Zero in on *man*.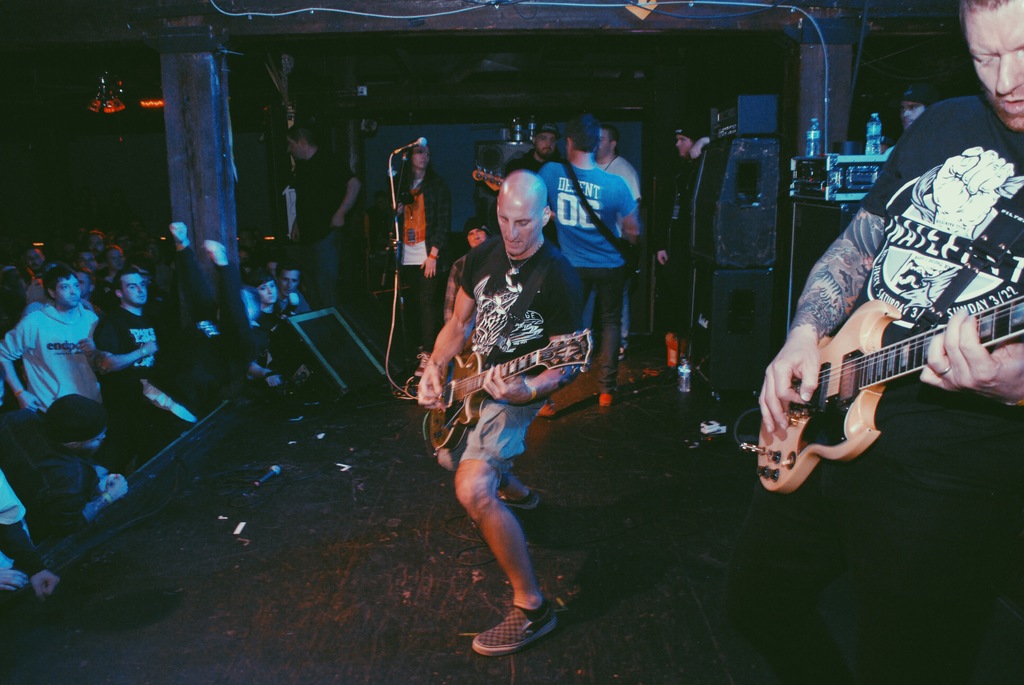
Zeroed in: pyautogui.locateOnScreen(289, 123, 360, 305).
